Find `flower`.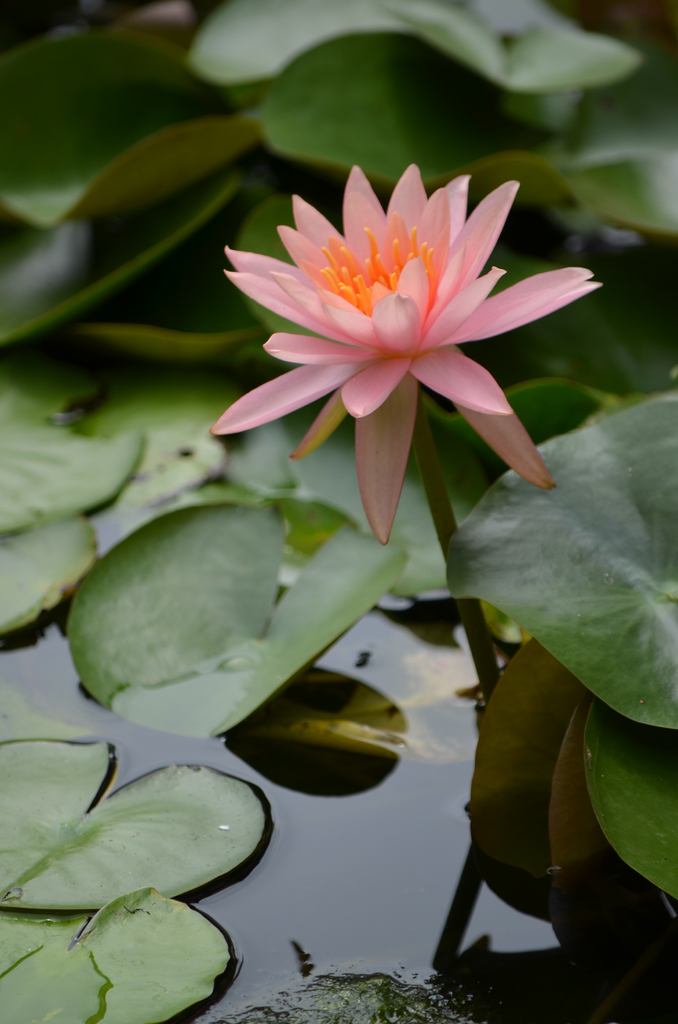
BBox(186, 153, 608, 516).
